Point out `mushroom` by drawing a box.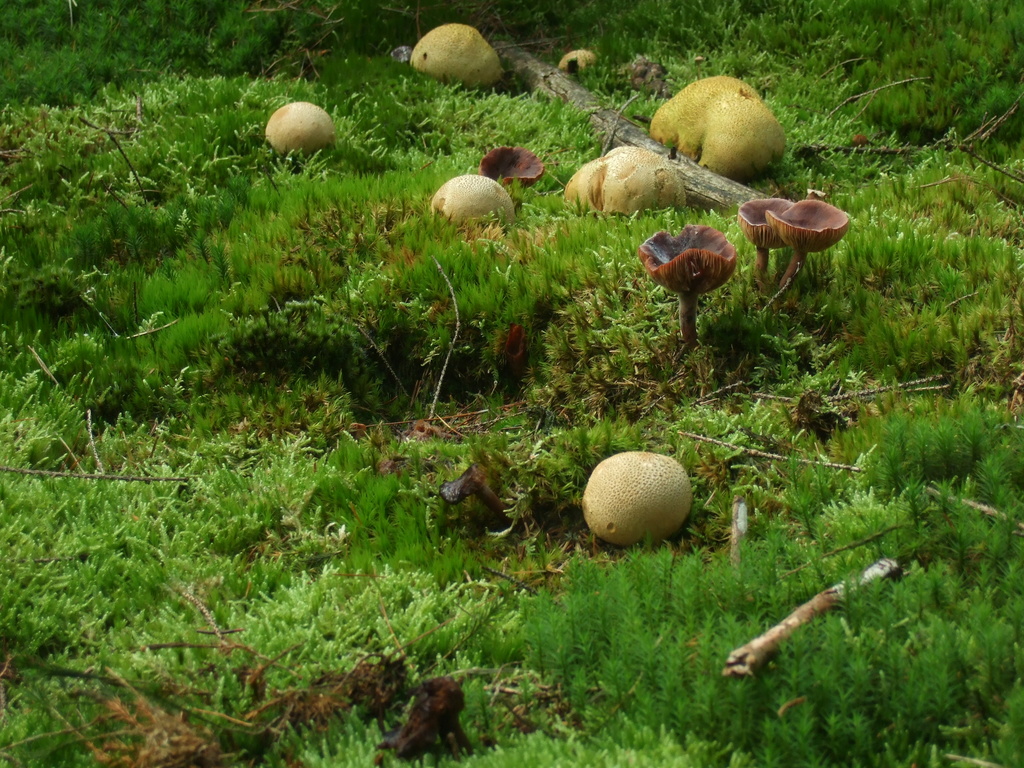
crop(564, 144, 687, 217).
